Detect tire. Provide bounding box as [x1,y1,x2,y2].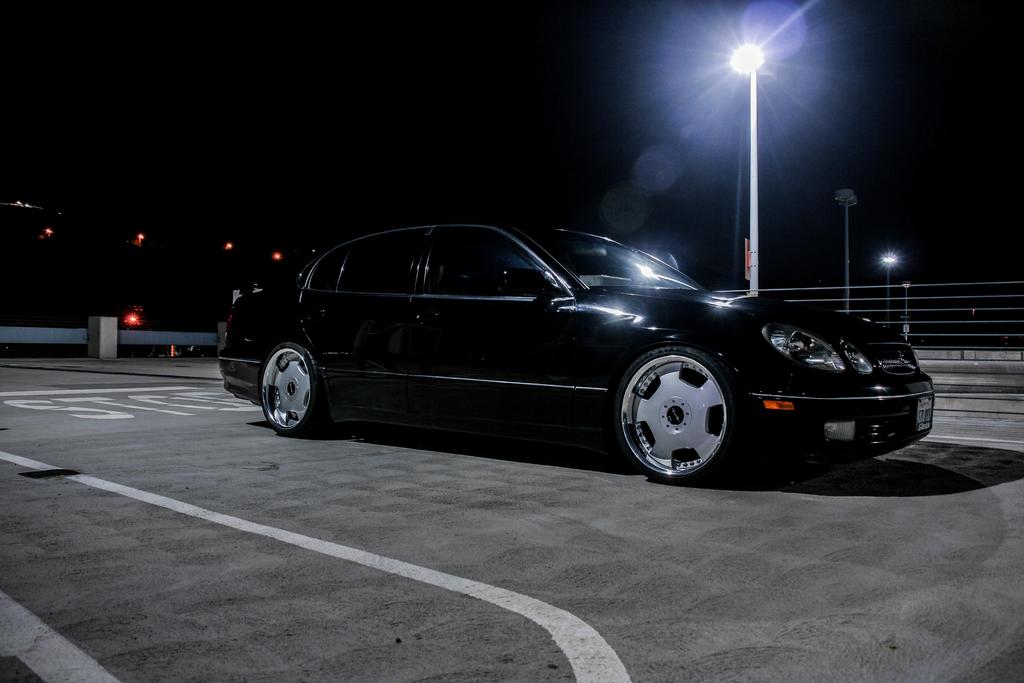
[610,342,735,475].
